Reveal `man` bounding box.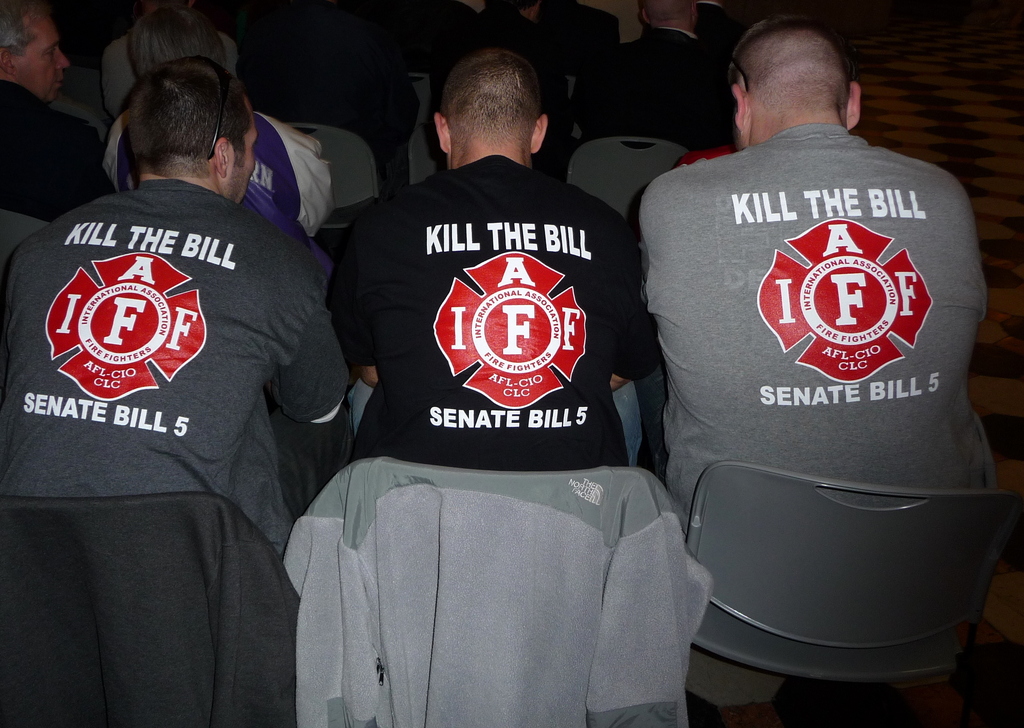
Revealed: select_region(638, 6, 986, 489).
